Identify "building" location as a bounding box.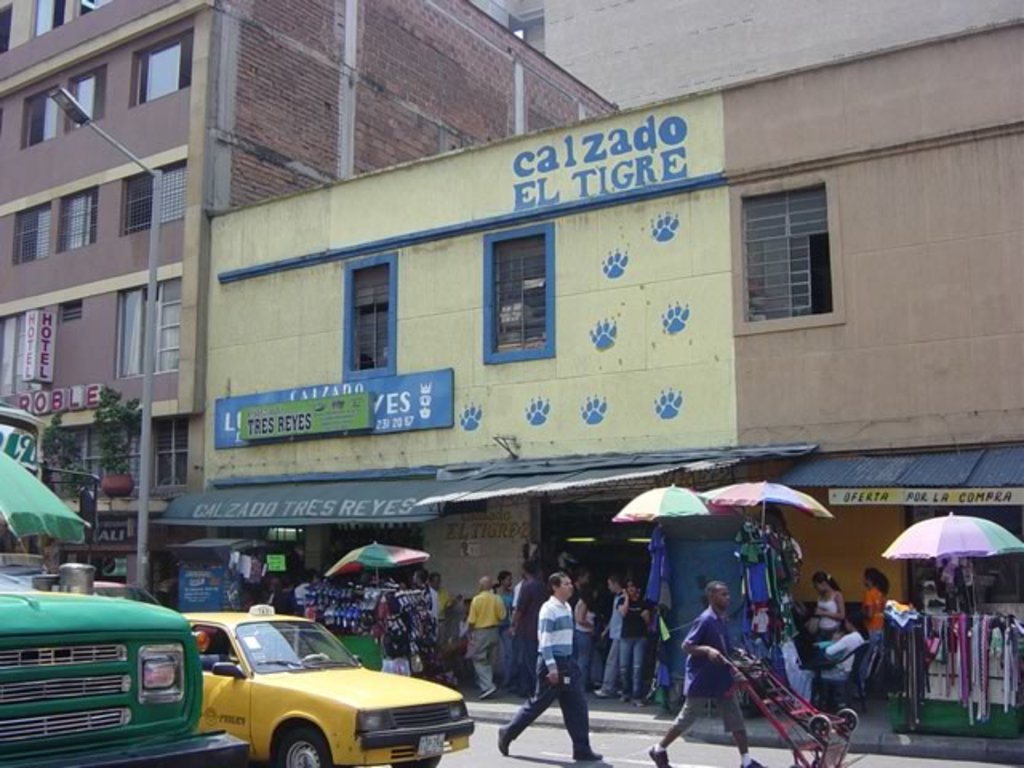
crop(0, 0, 1022, 709).
